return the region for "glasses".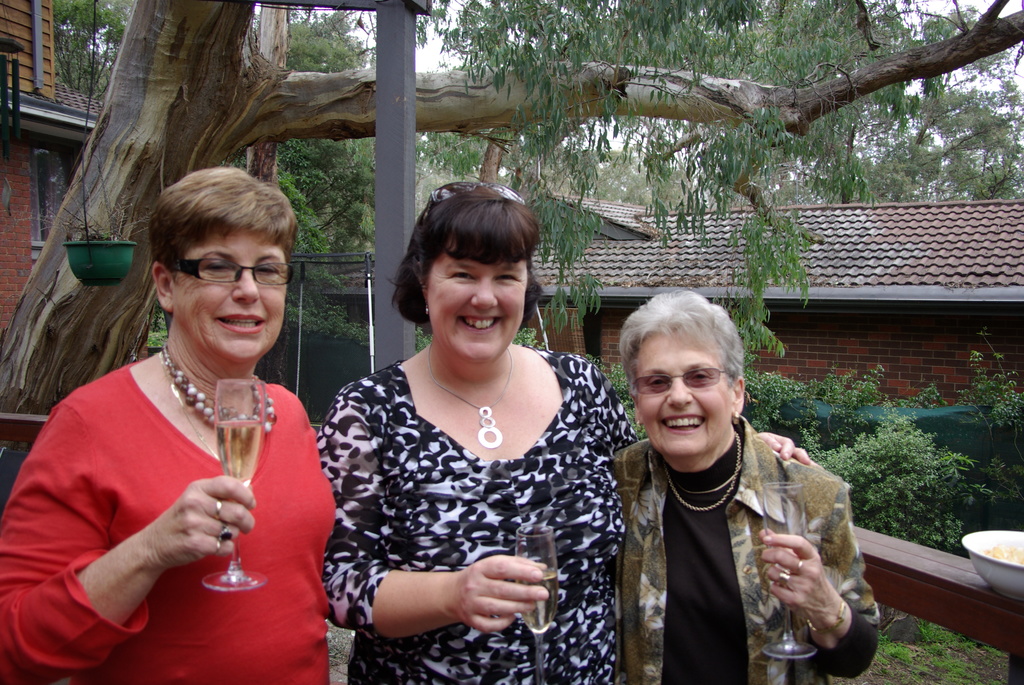
(628, 363, 724, 398).
